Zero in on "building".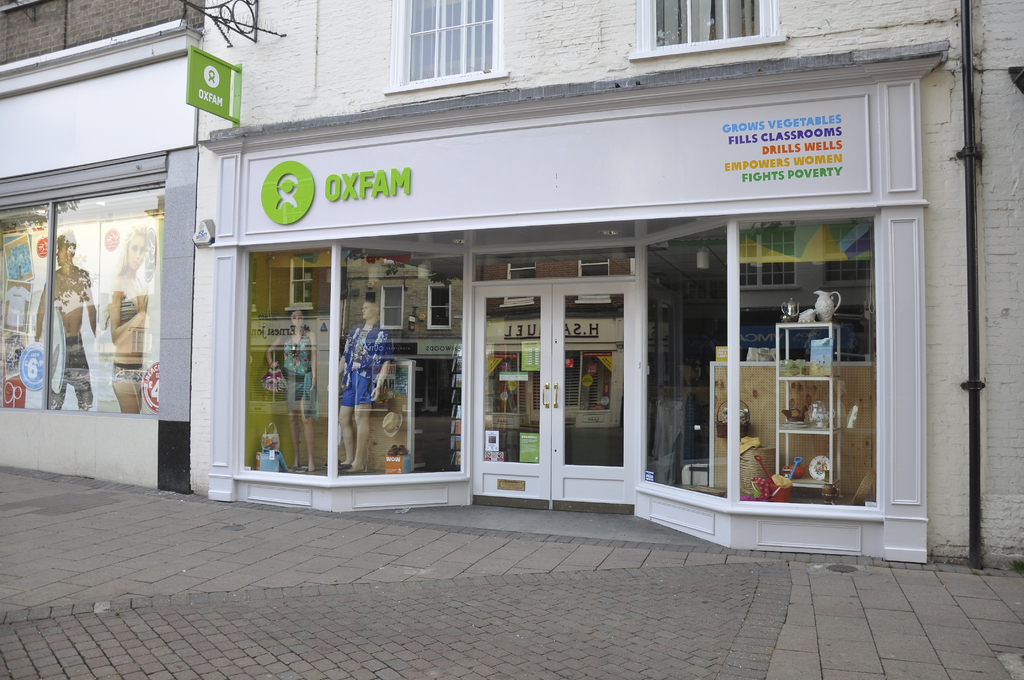
Zeroed in: pyautogui.locateOnScreen(191, 0, 1023, 569).
